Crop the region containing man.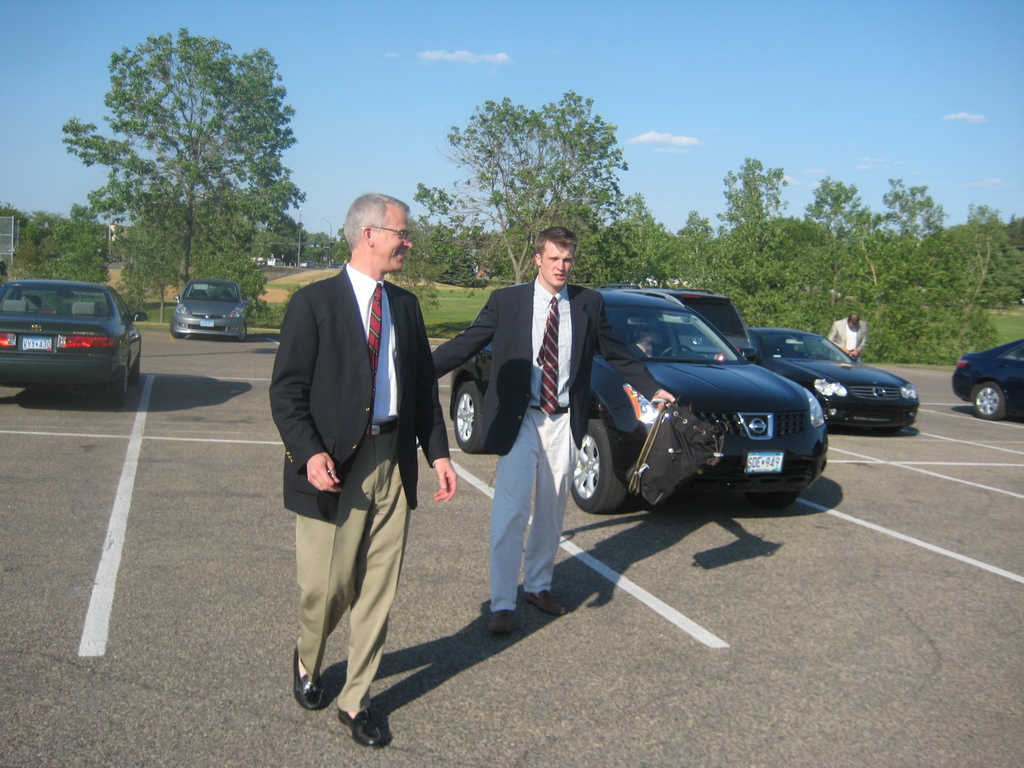
Crop region: rect(825, 314, 867, 363).
